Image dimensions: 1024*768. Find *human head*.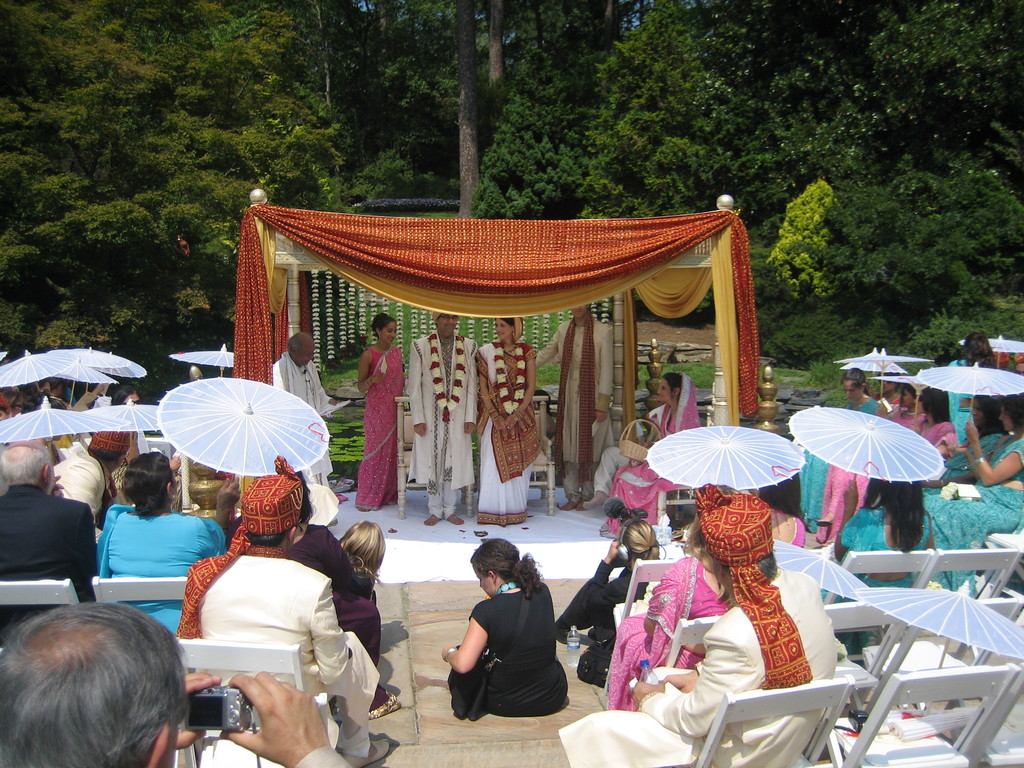
[left=1000, top=392, right=1023, bottom=432].
